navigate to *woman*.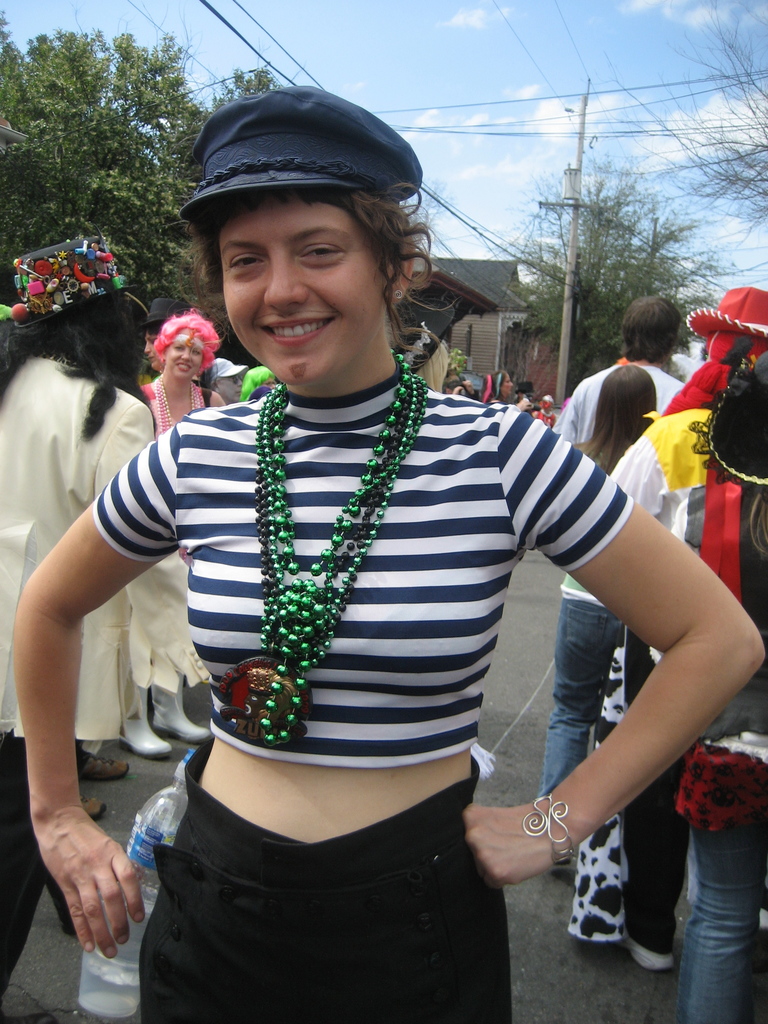
Navigation target: locate(15, 183, 767, 1023).
